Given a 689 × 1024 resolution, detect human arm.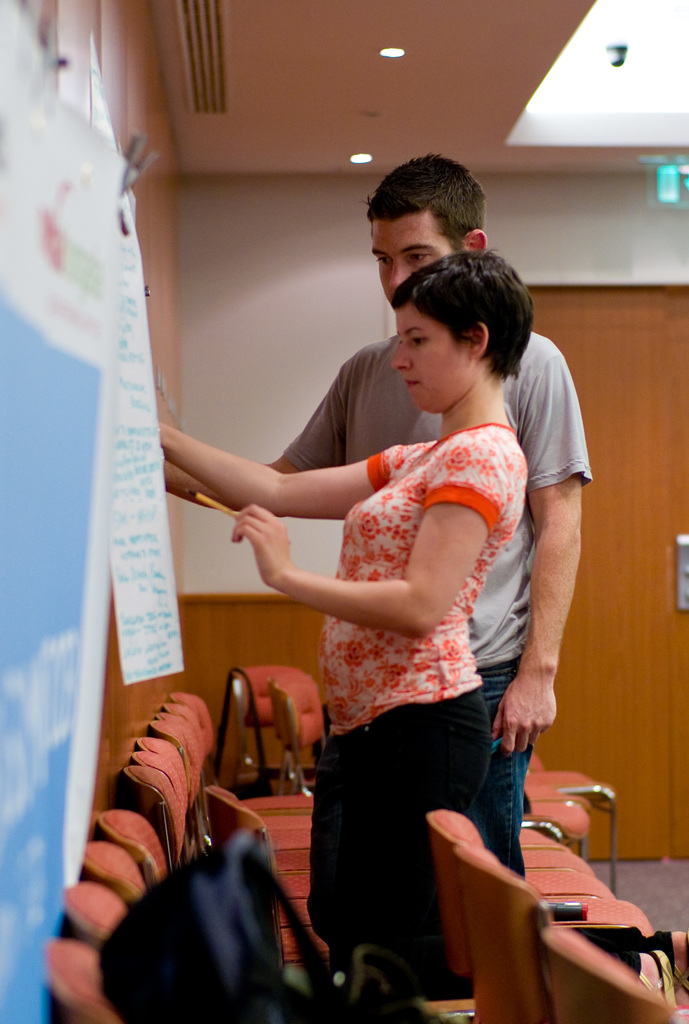
160/363/347/510.
